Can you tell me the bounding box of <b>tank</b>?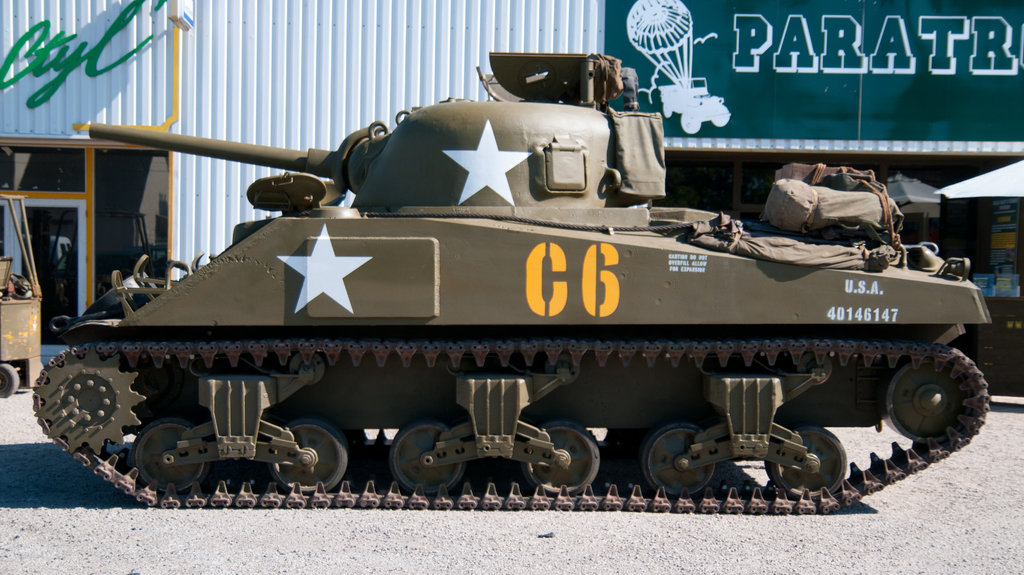
{"x1": 31, "y1": 50, "x2": 993, "y2": 517}.
